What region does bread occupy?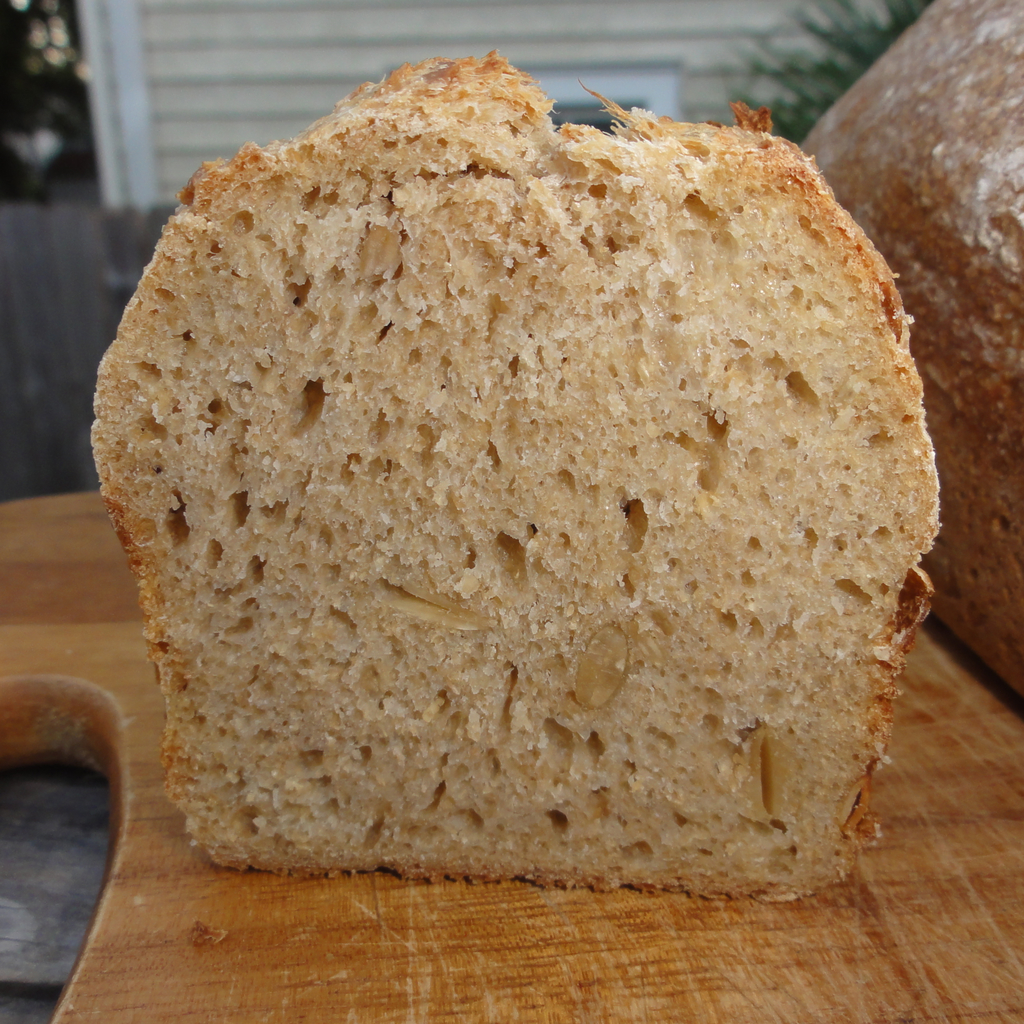
left=788, top=0, right=1023, bottom=697.
